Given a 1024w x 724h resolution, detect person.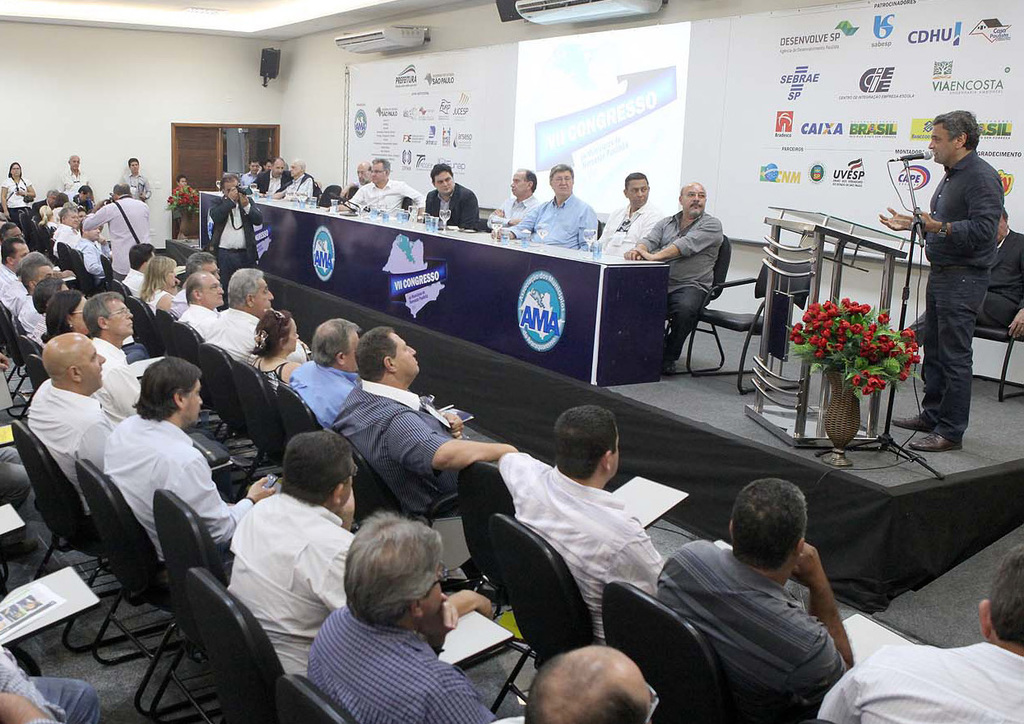
[x1=90, y1=181, x2=149, y2=286].
